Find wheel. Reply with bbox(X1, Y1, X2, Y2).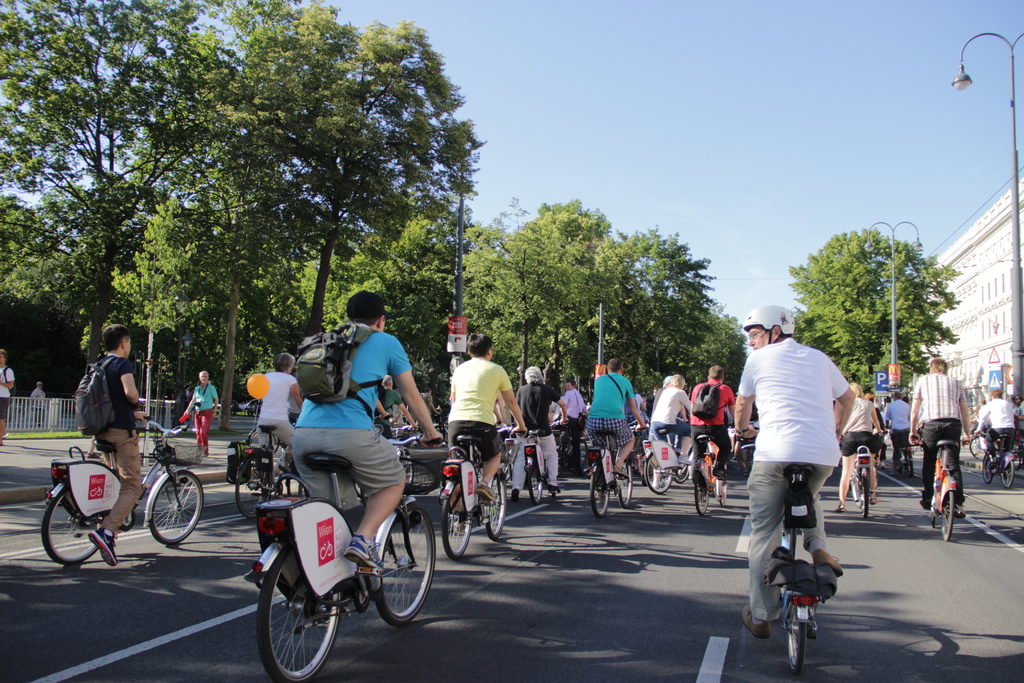
bbox(529, 457, 545, 509).
